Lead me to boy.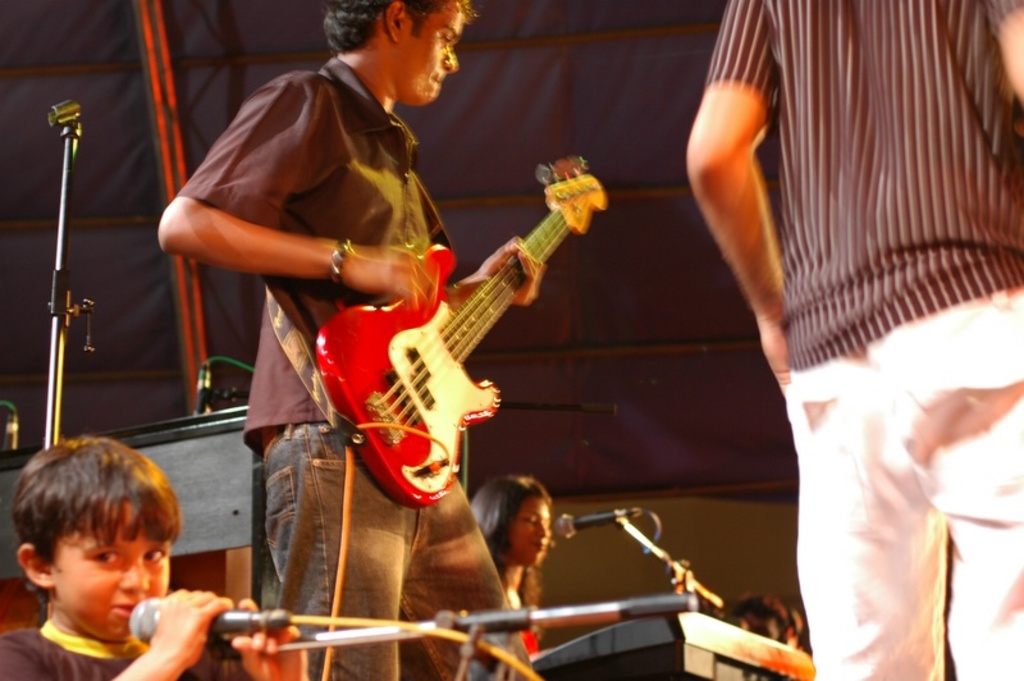
Lead to bbox=[20, 380, 234, 680].
